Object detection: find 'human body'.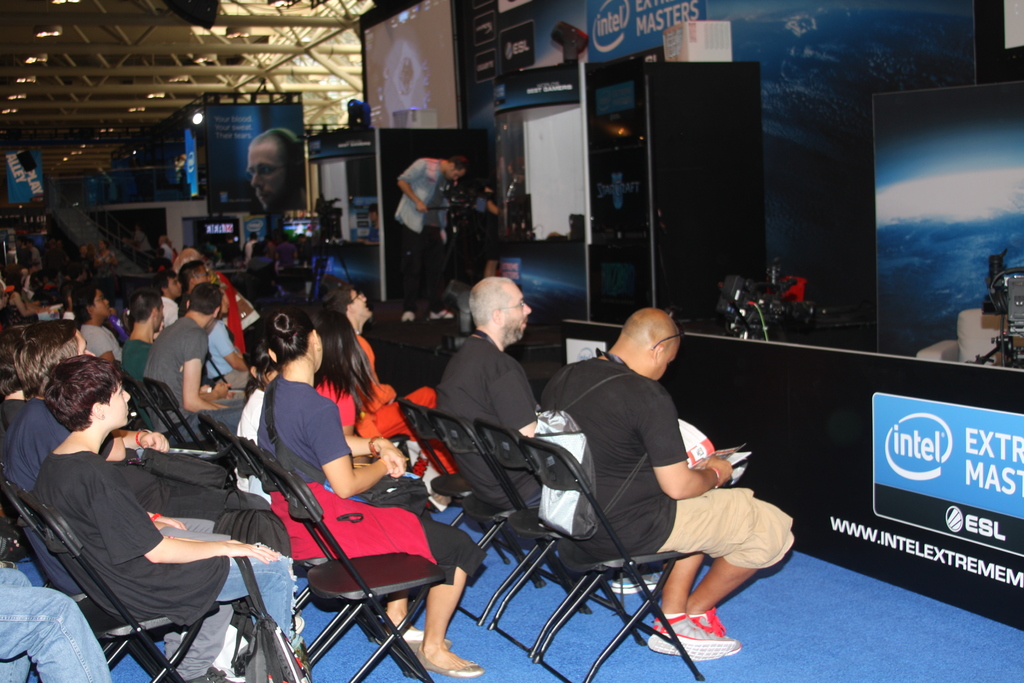
{"x1": 231, "y1": 331, "x2": 273, "y2": 498}.
